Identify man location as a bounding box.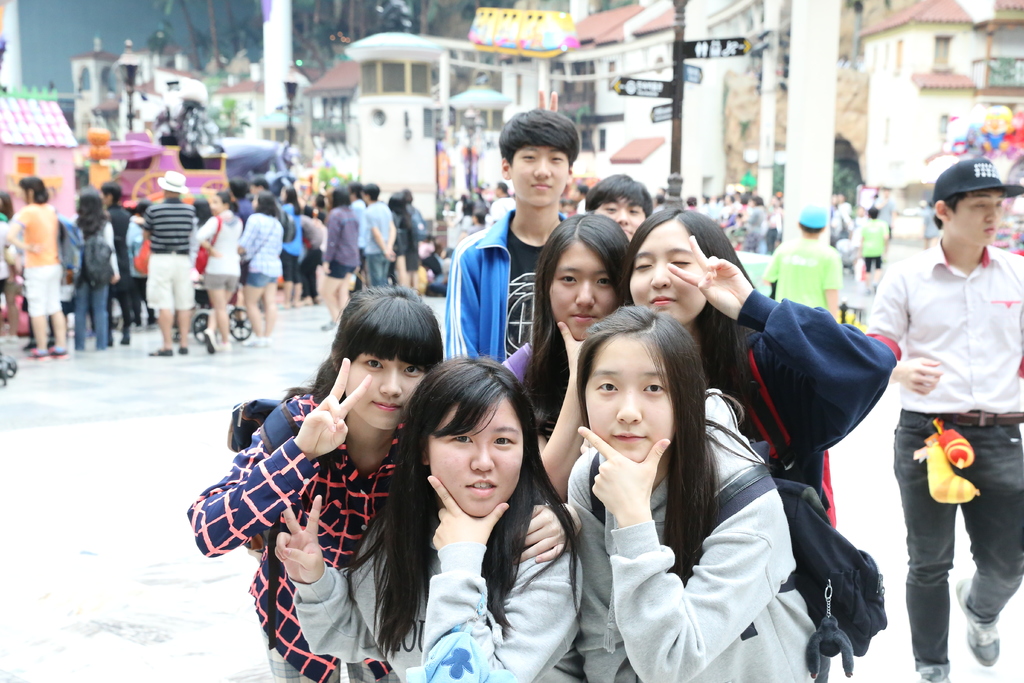
region(856, 208, 890, 297).
